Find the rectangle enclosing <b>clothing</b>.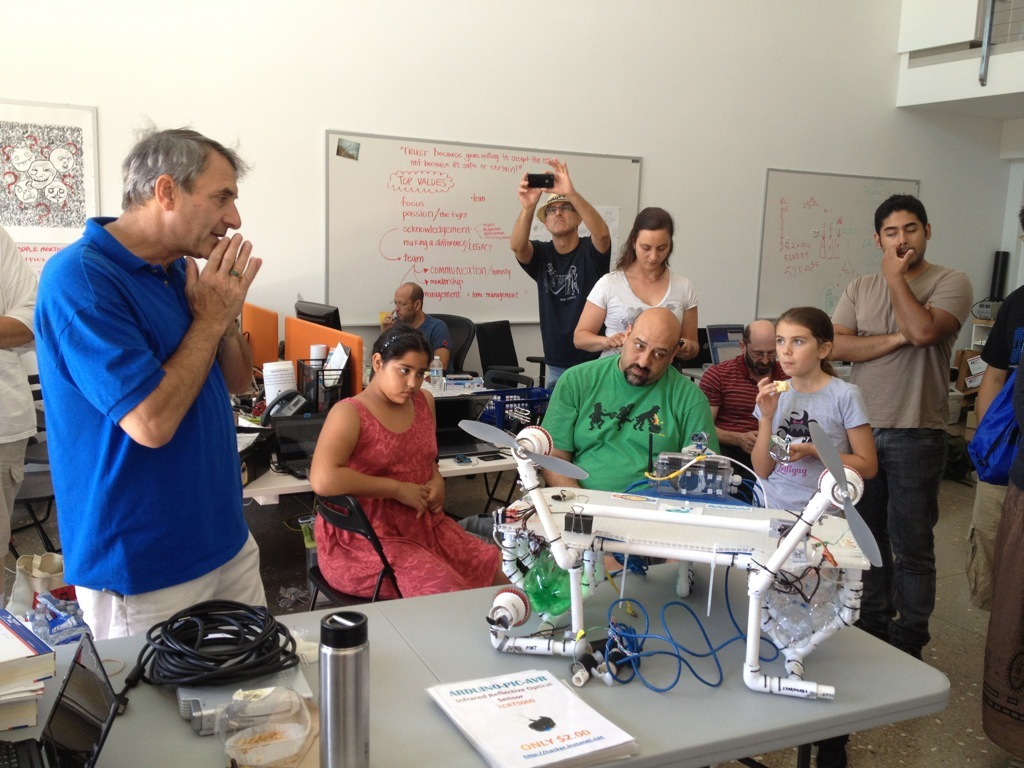
<region>581, 262, 699, 396</region>.
